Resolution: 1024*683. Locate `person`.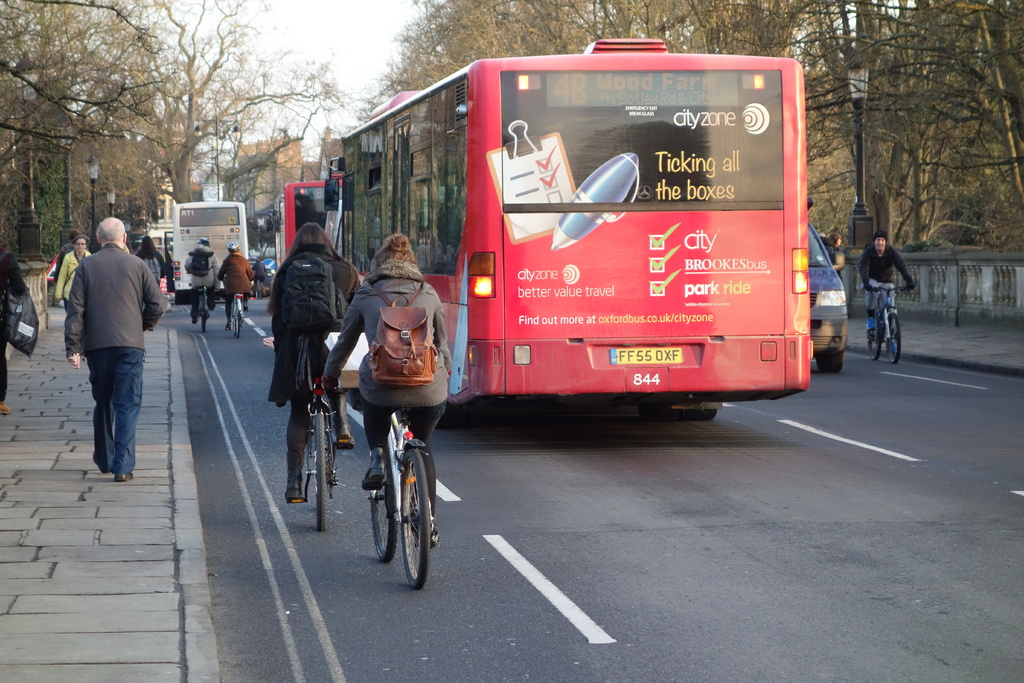
<region>64, 215, 166, 481</region>.
